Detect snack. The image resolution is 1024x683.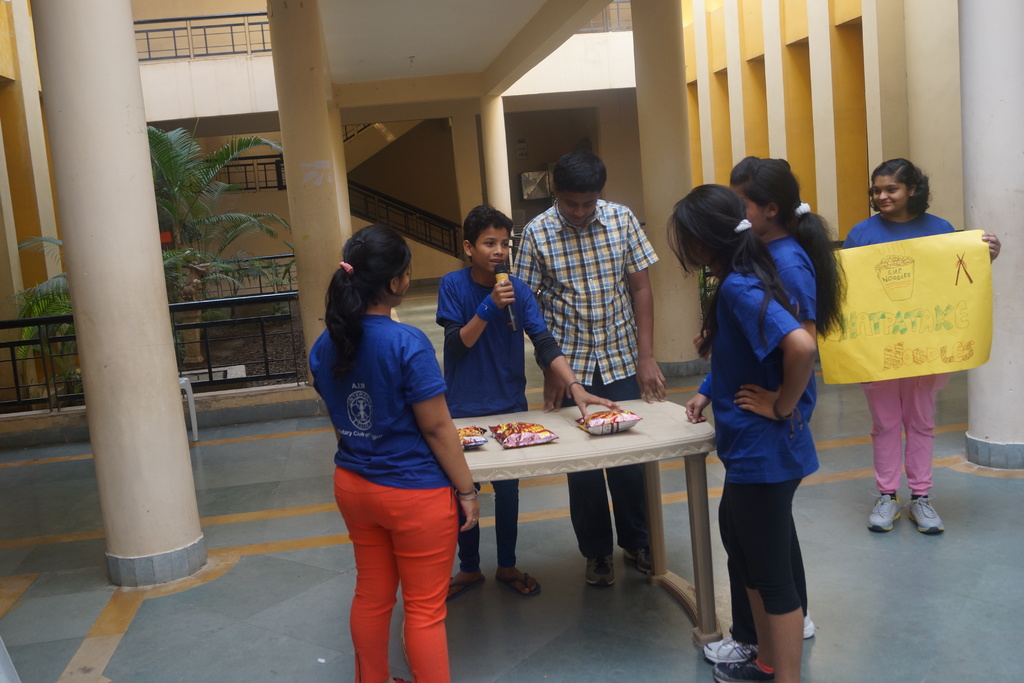
l=495, t=425, r=559, b=452.
